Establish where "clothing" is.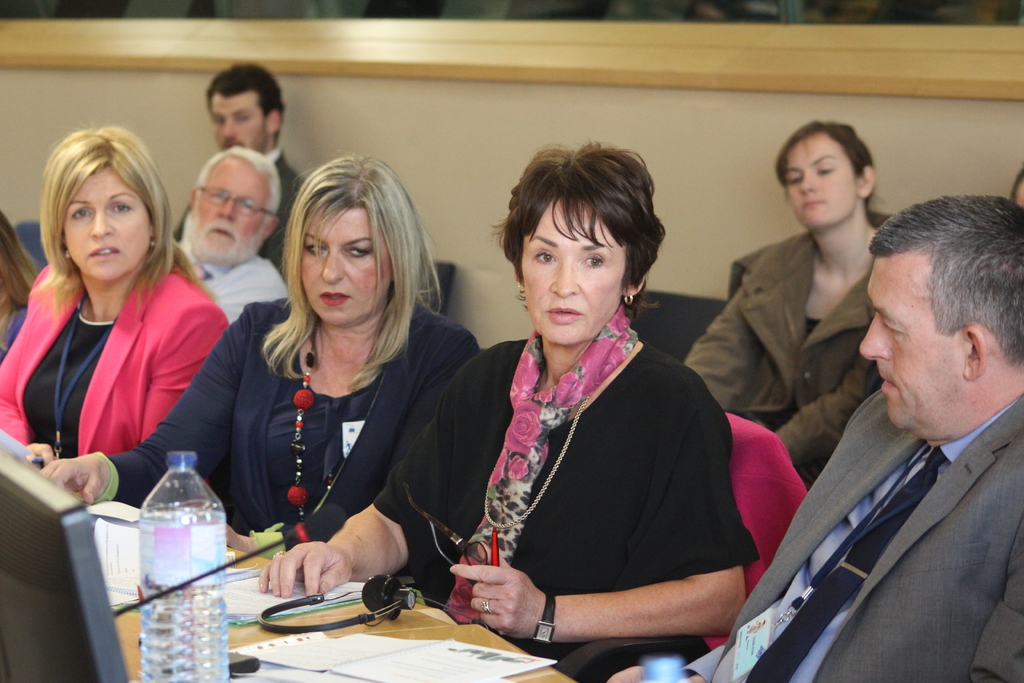
Established at <region>686, 226, 886, 492</region>.
